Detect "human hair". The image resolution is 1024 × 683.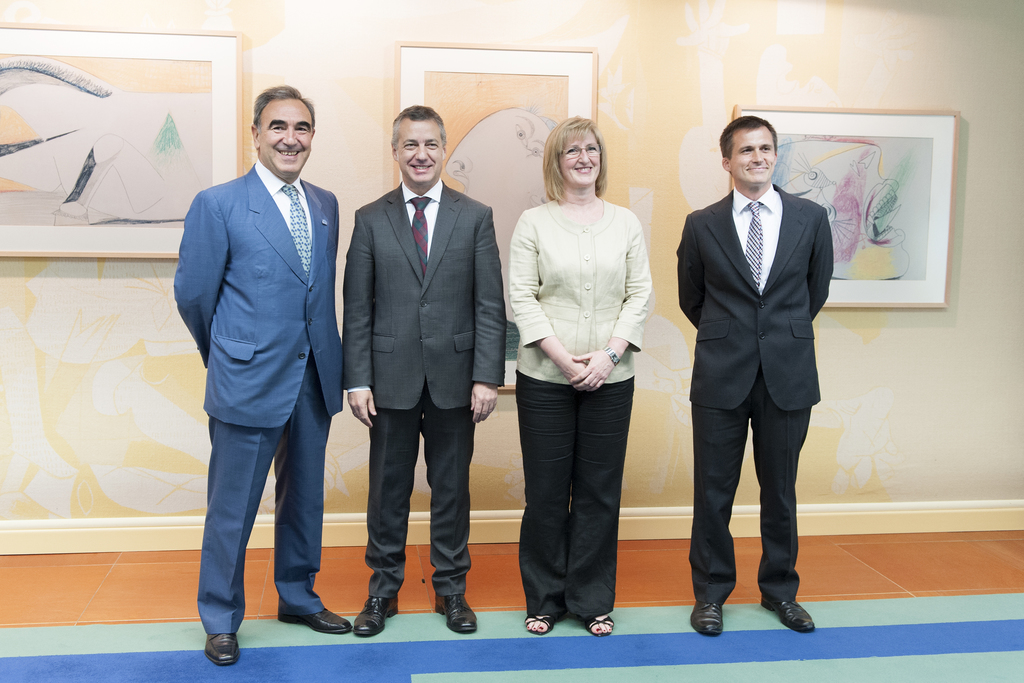
(545, 117, 616, 206).
